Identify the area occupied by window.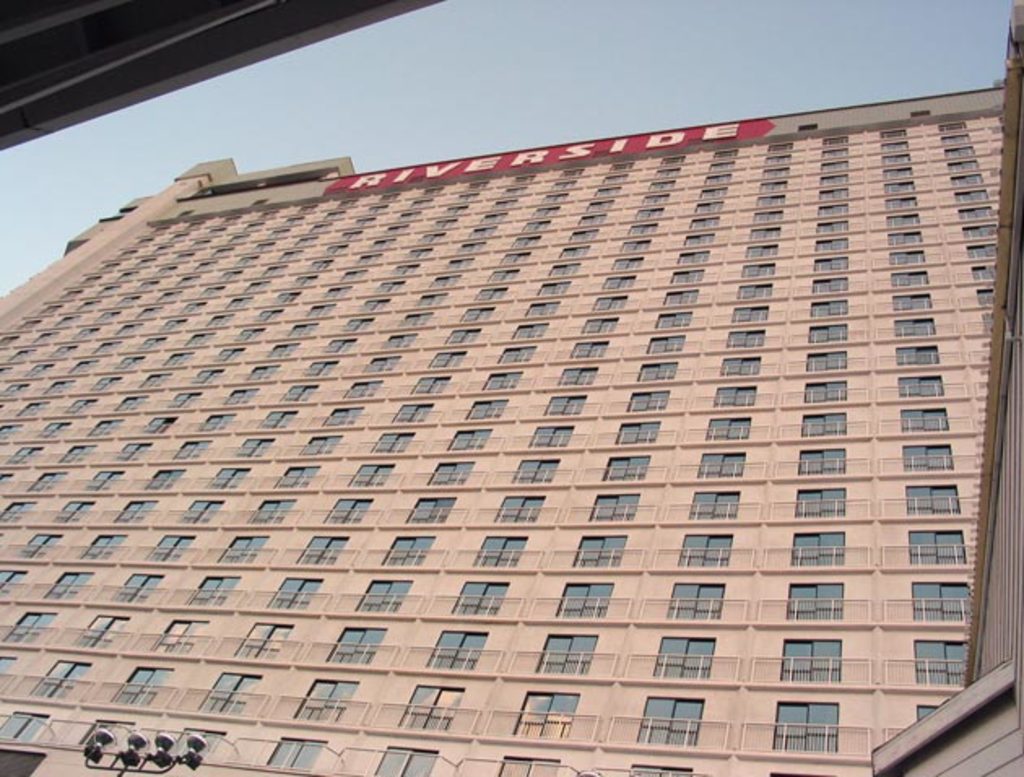
Area: box=[47, 418, 65, 434].
